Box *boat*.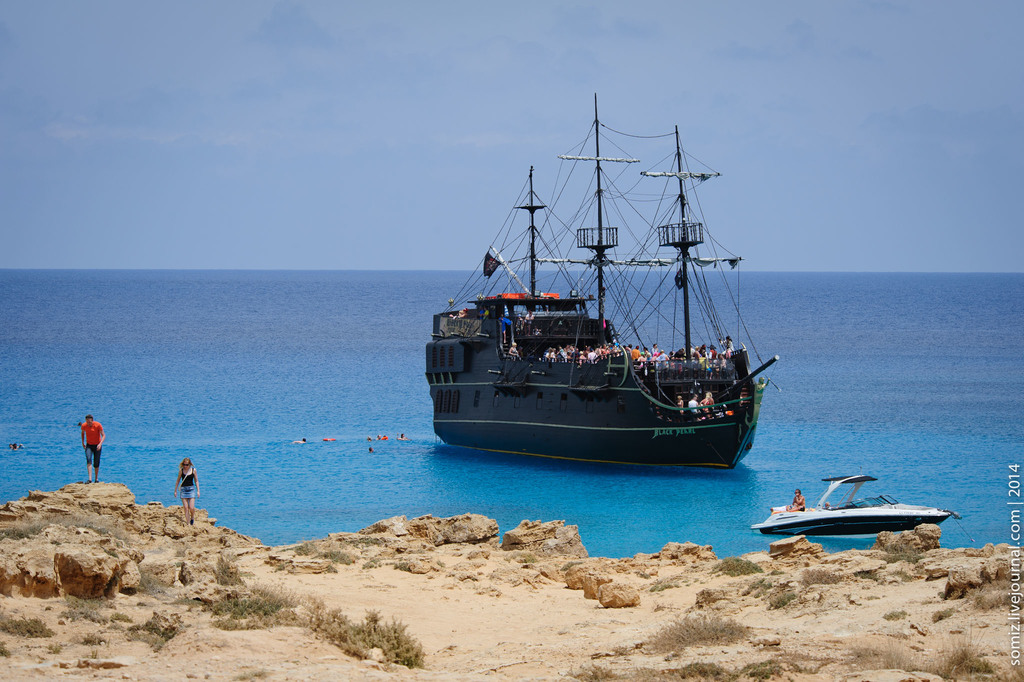
(left=426, top=97, right=785, bottom=485).
